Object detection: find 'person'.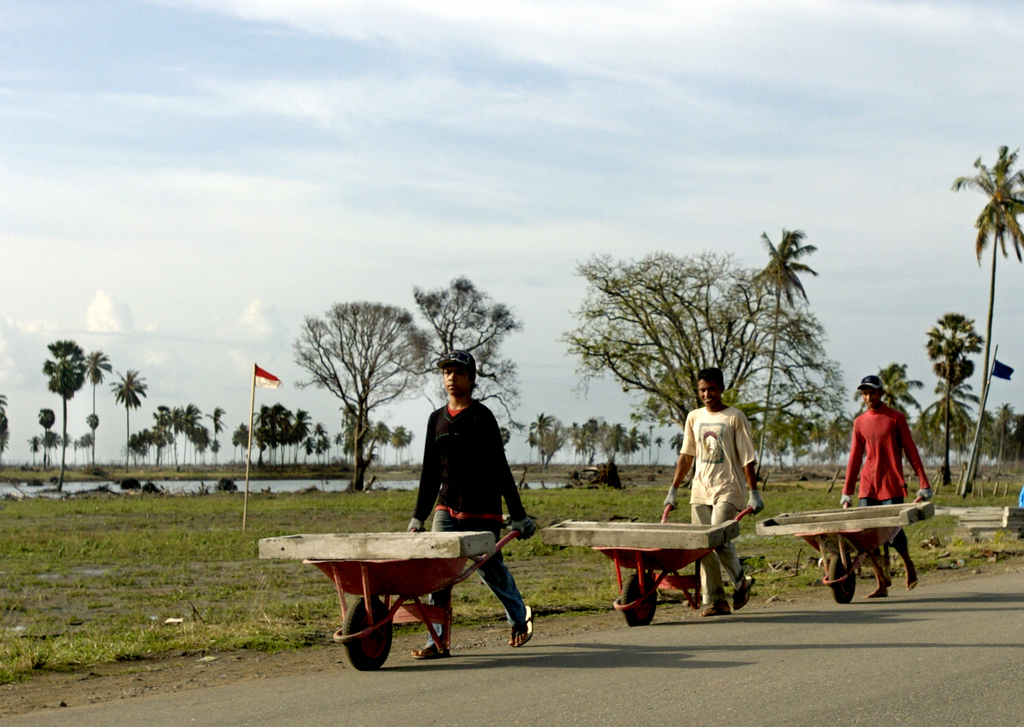
<box>837,373,927,598</box>.
